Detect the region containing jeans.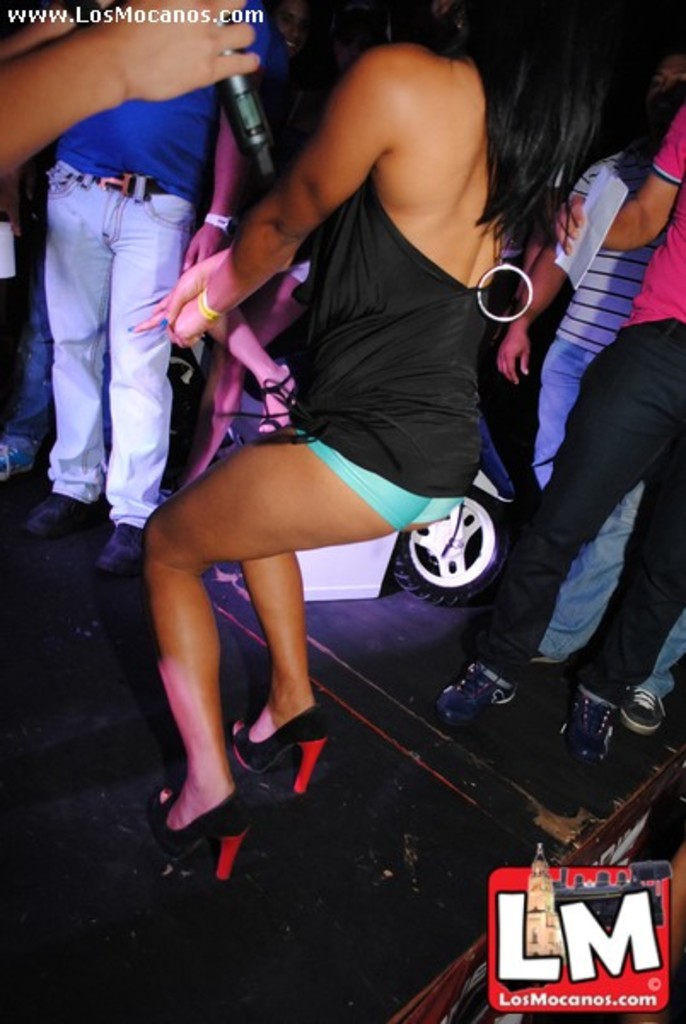
[left=538, top=336, right=640, bottom=650].
